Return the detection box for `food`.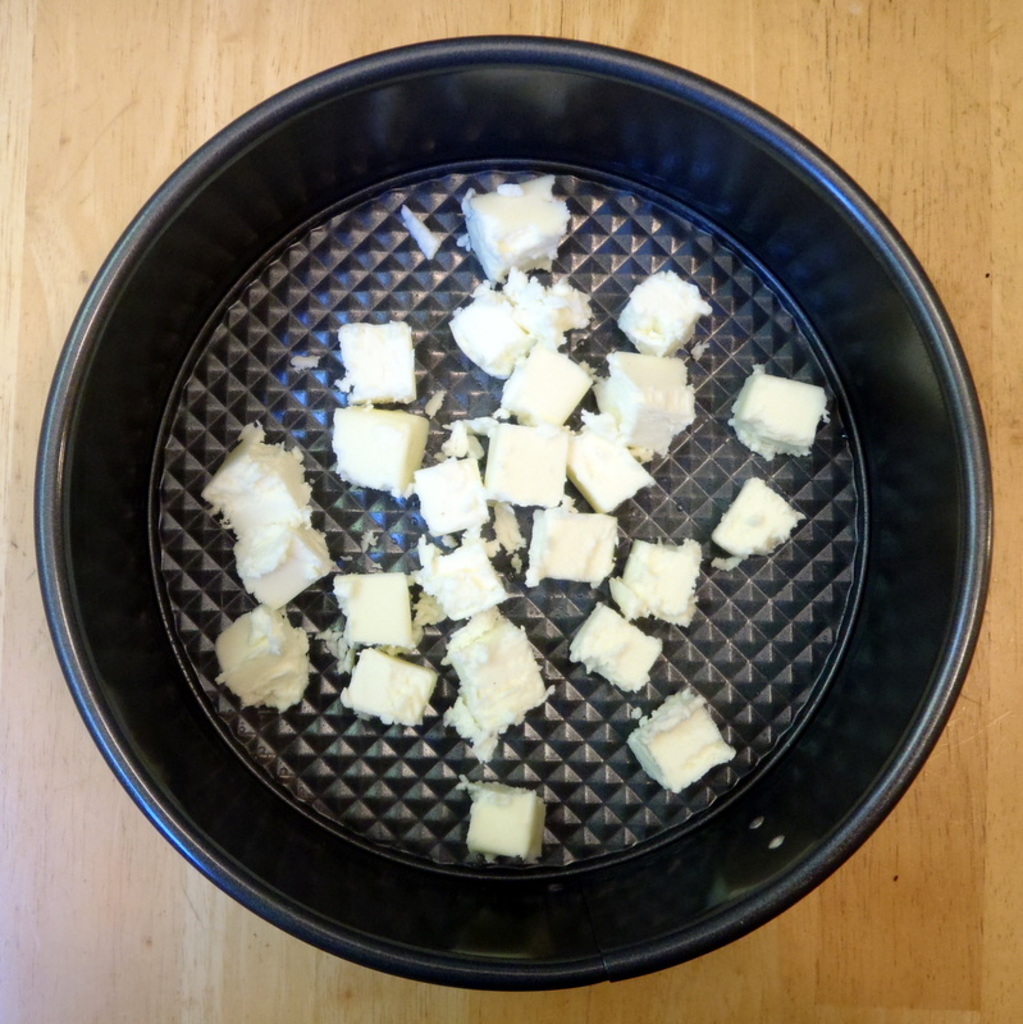
(left=448, top=270, right=590, bottom=372).
